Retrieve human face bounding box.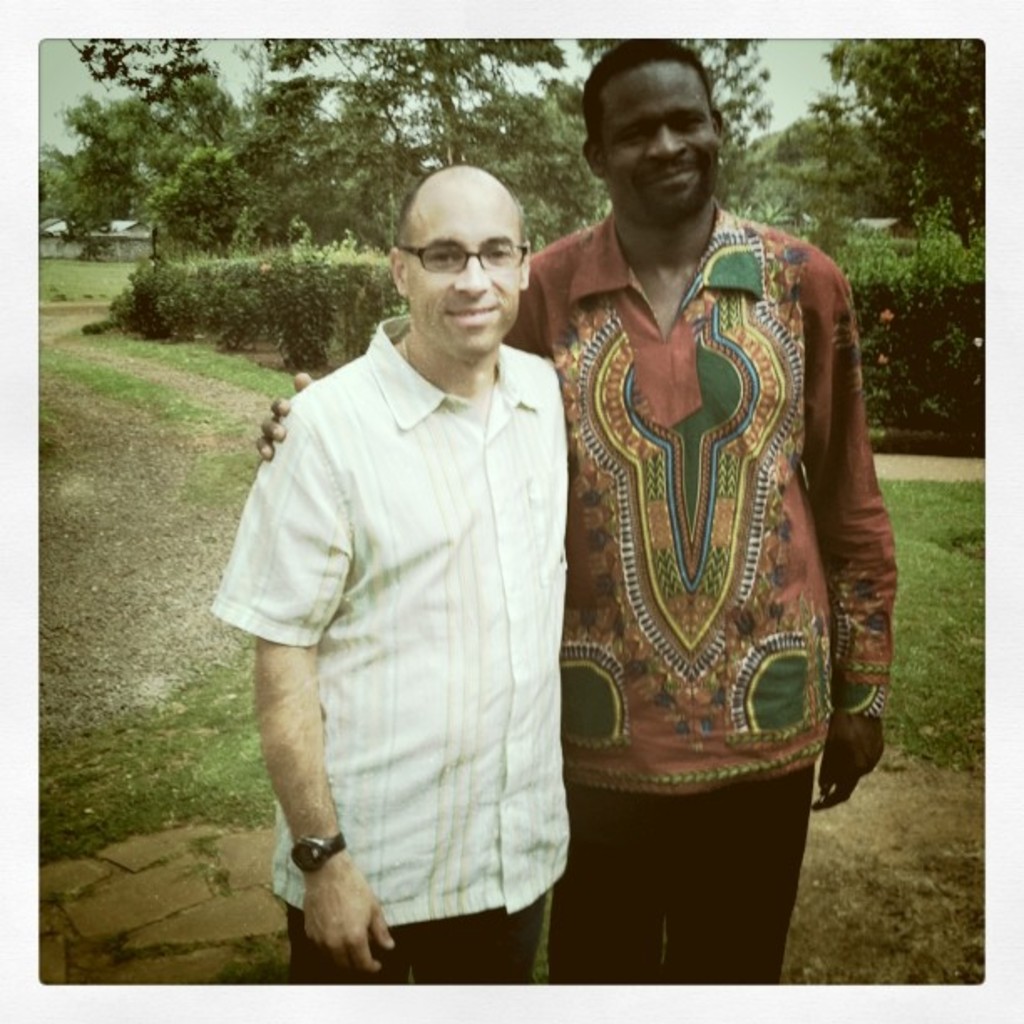
Bounding box: bbox=[397, 194, 529, 358].
